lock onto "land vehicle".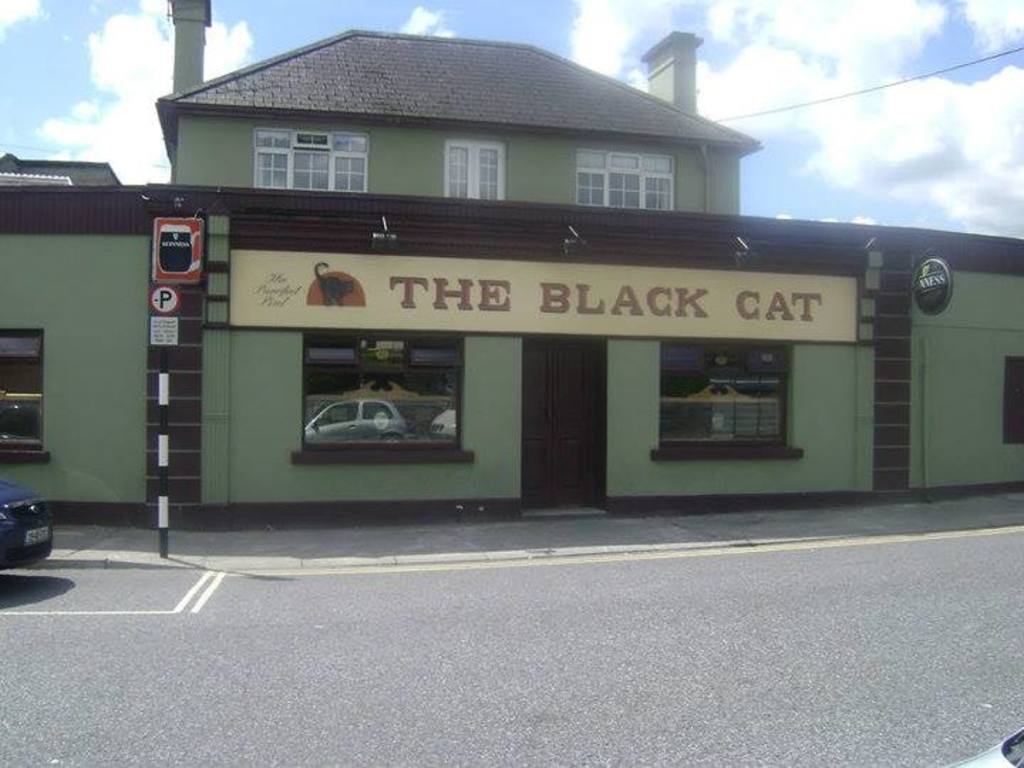
Locked: crop(303, 401, 404, 442).
